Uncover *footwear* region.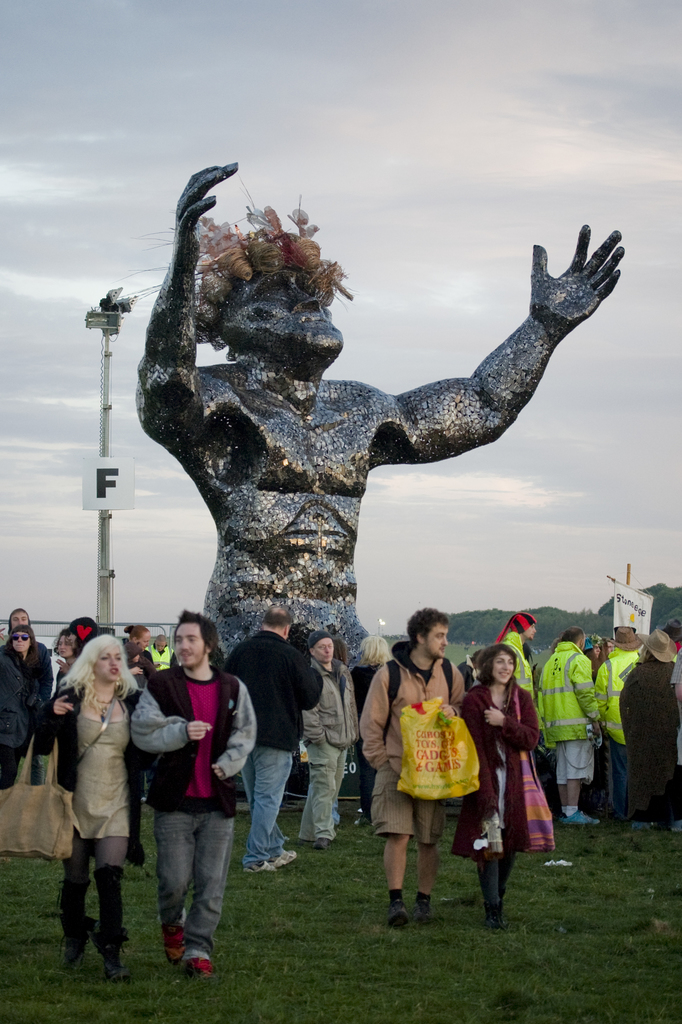
Uncovered: l=245, t=856, r=278, b=875.
